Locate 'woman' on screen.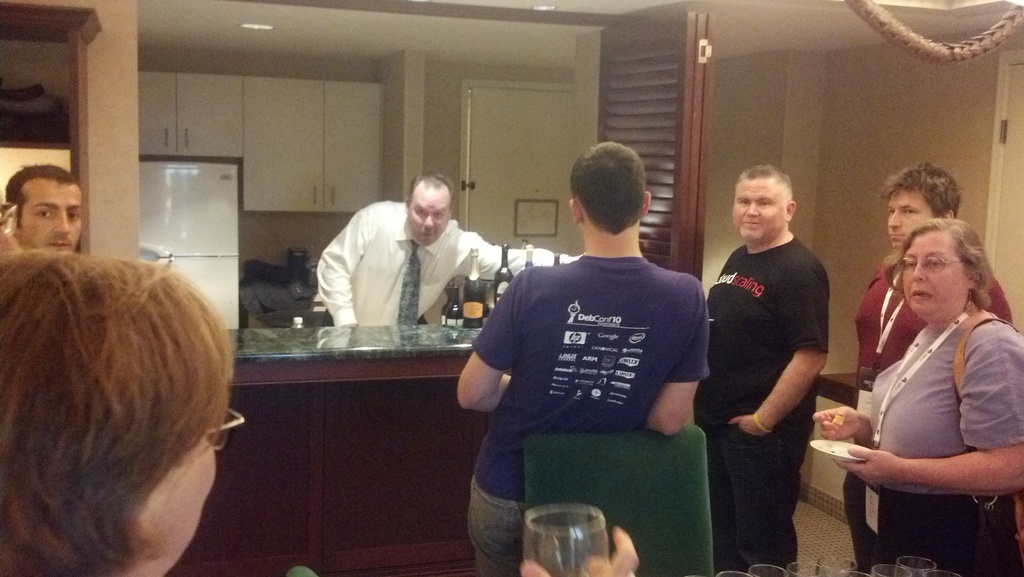
On screen at <region>835, 180, 1012, 575</region>.
